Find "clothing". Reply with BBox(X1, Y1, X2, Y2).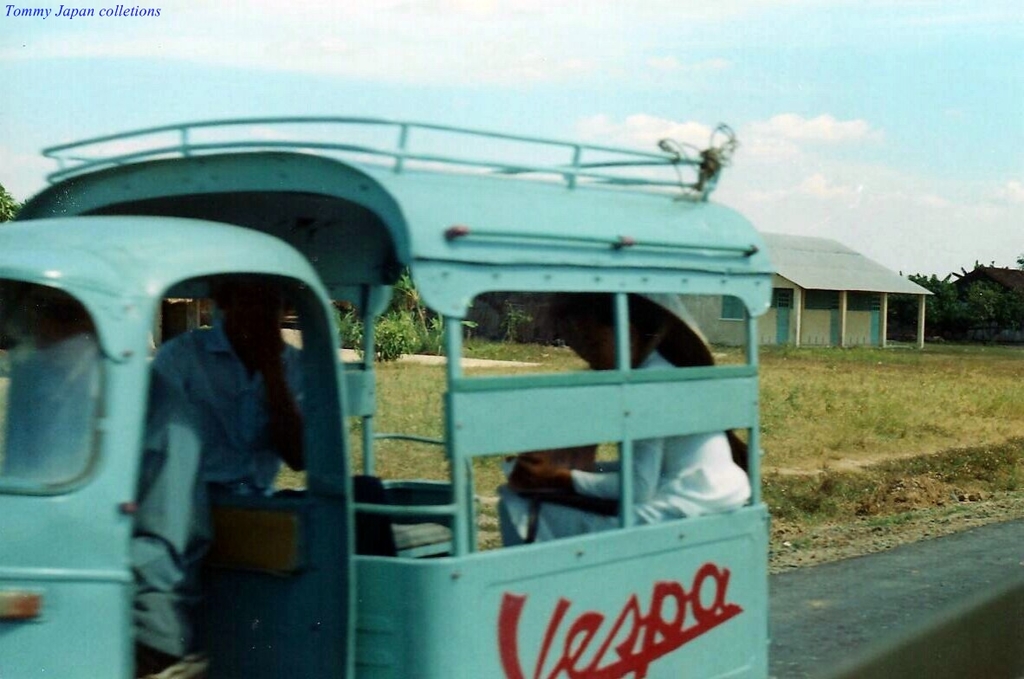
BBox(52, 369, 198, 669).
